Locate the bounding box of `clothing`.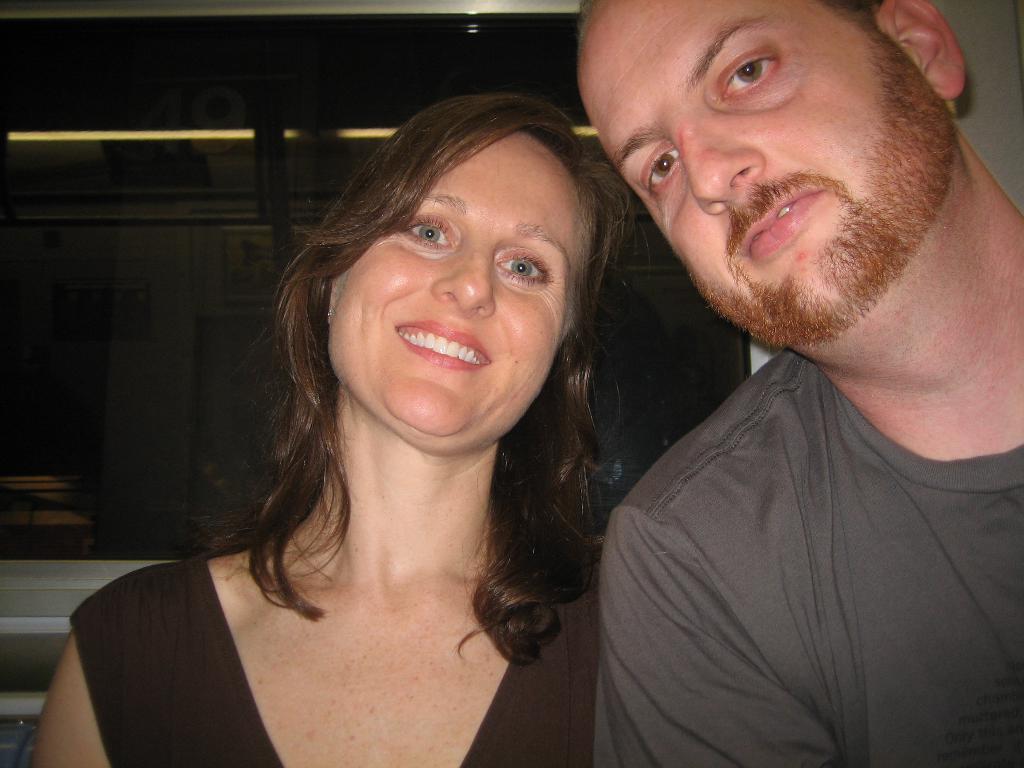
Bounding box: detection(575, 248, 1023, 764).
